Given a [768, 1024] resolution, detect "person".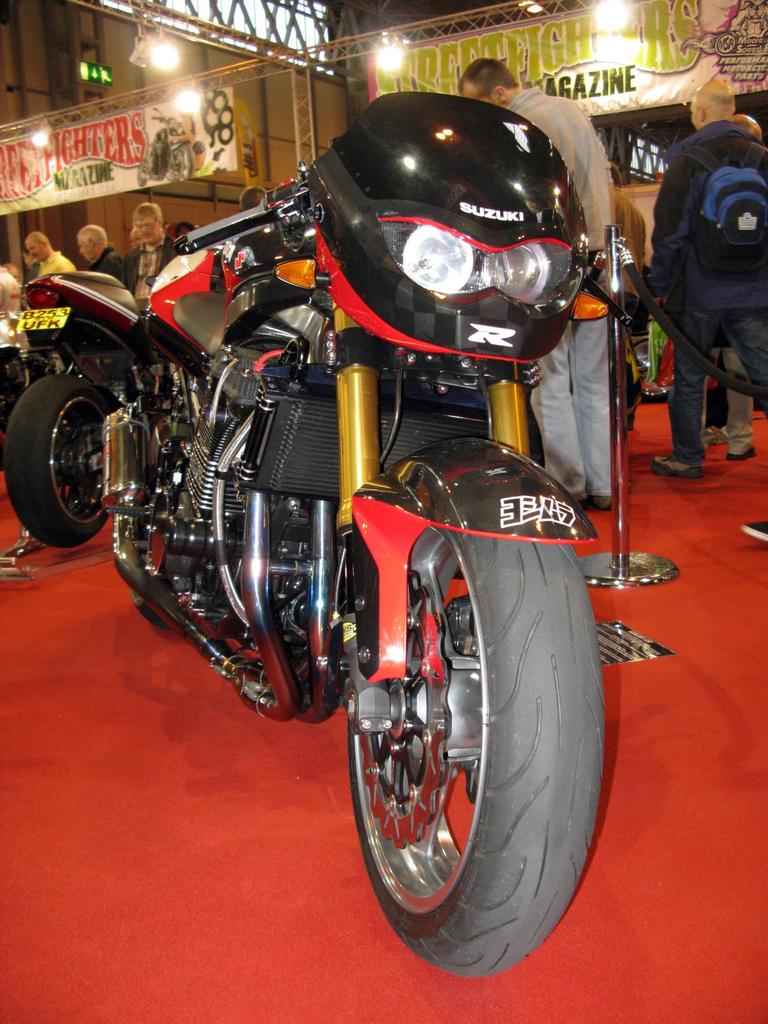
(left=458, top=47, right=621, bottom=496).
